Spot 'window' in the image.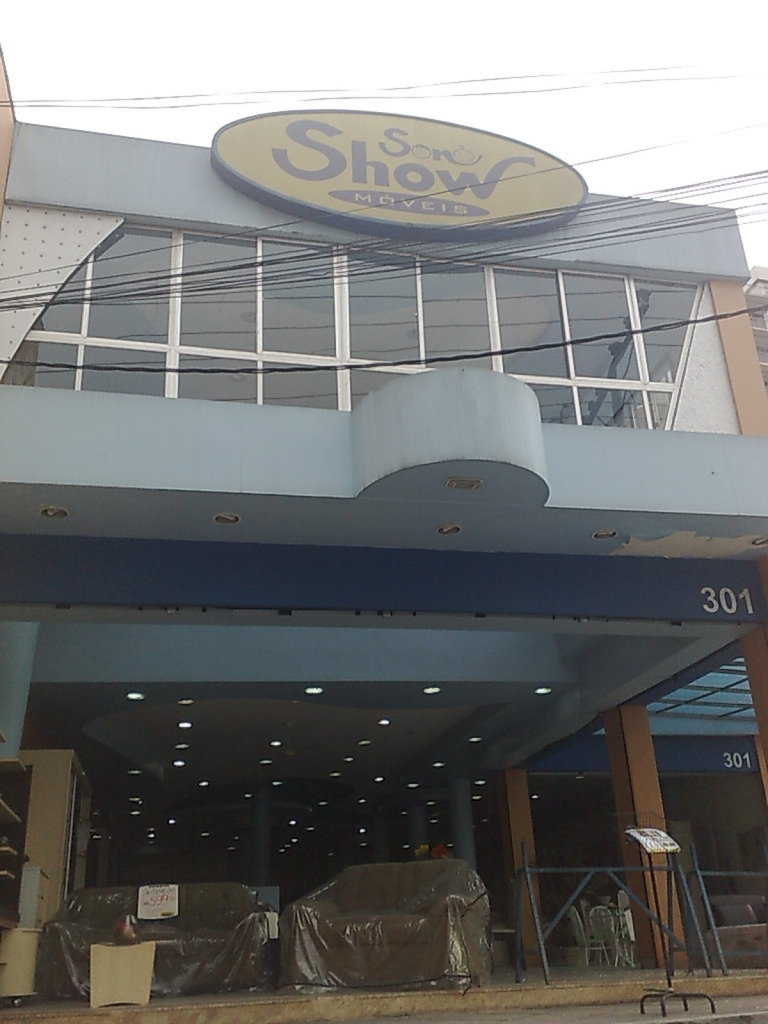
'window' found at (x1=554, y1=251, x2=714, y2=425).
